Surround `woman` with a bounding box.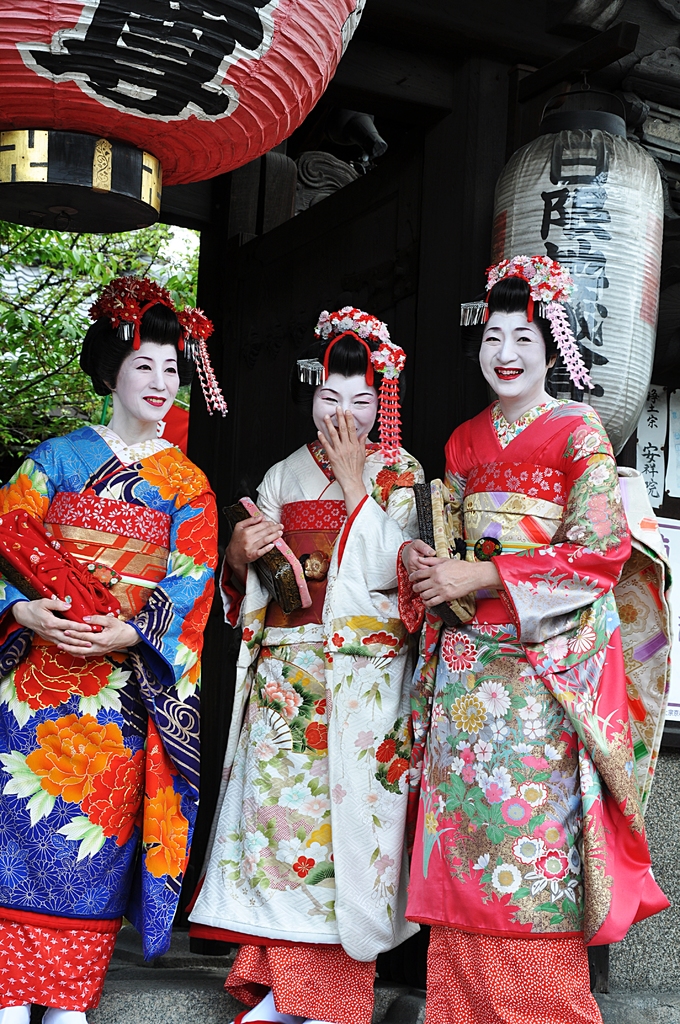
select_region(177, 301, 434, 1023).
